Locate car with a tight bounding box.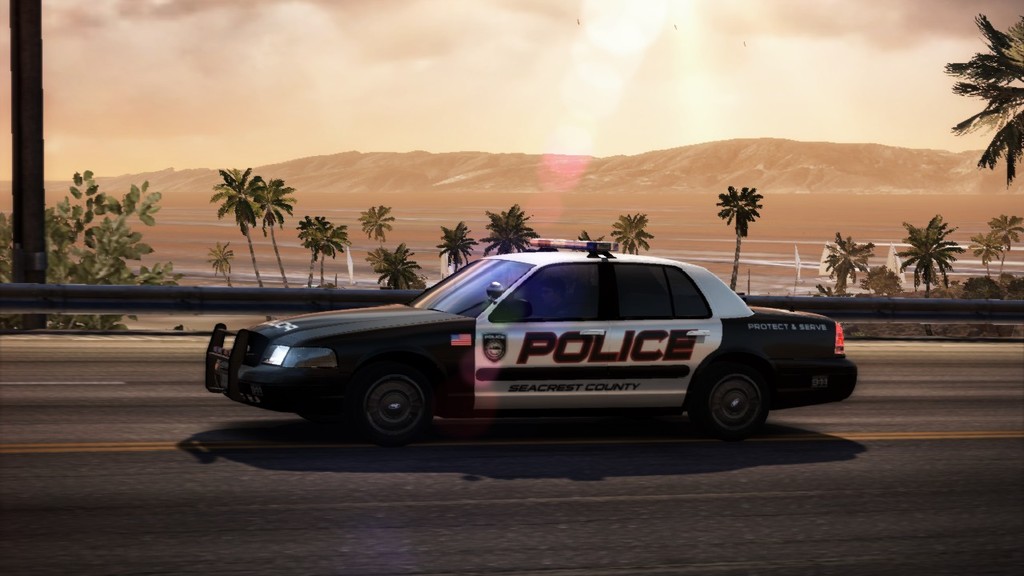
select_region(202, 240, 859, 443).
